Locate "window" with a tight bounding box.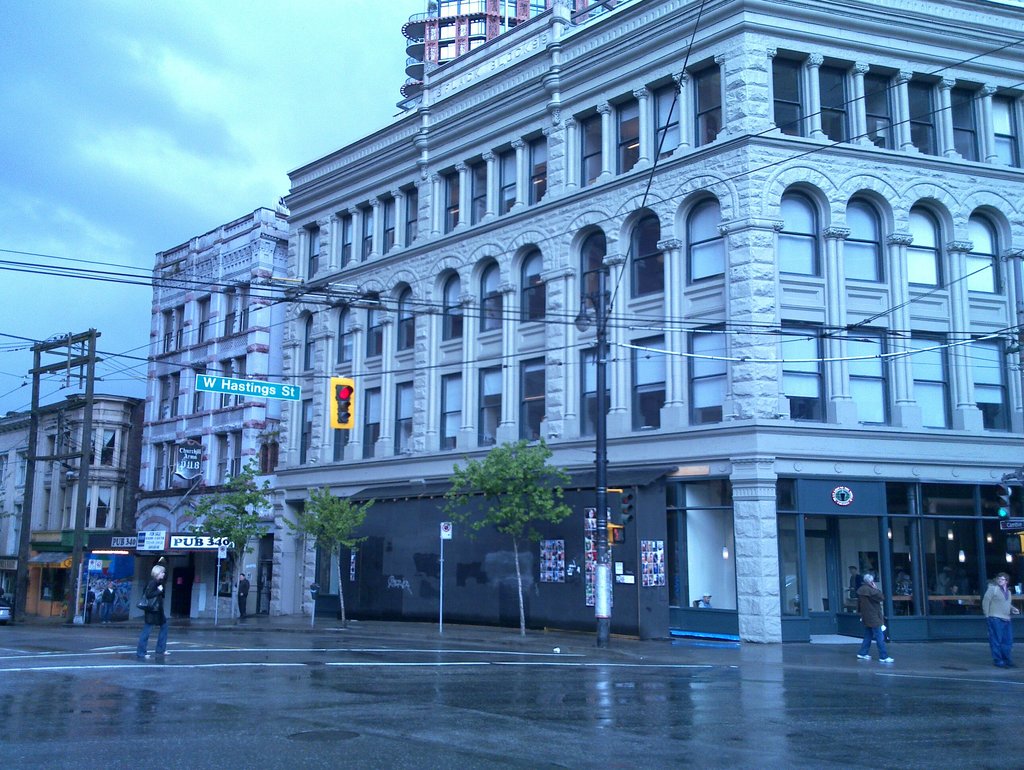
Rect(528, 138, 548, 195).
